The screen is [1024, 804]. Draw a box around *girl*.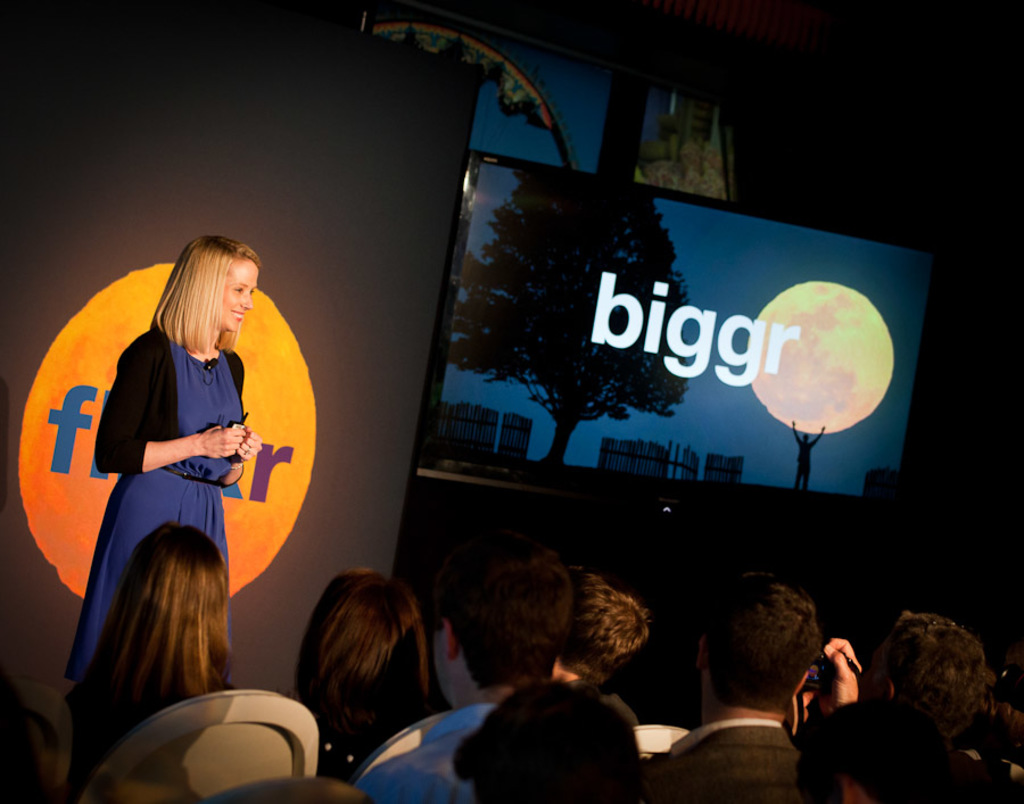
pyautogui.locateOnScreen(305, 567, 456, 768).
